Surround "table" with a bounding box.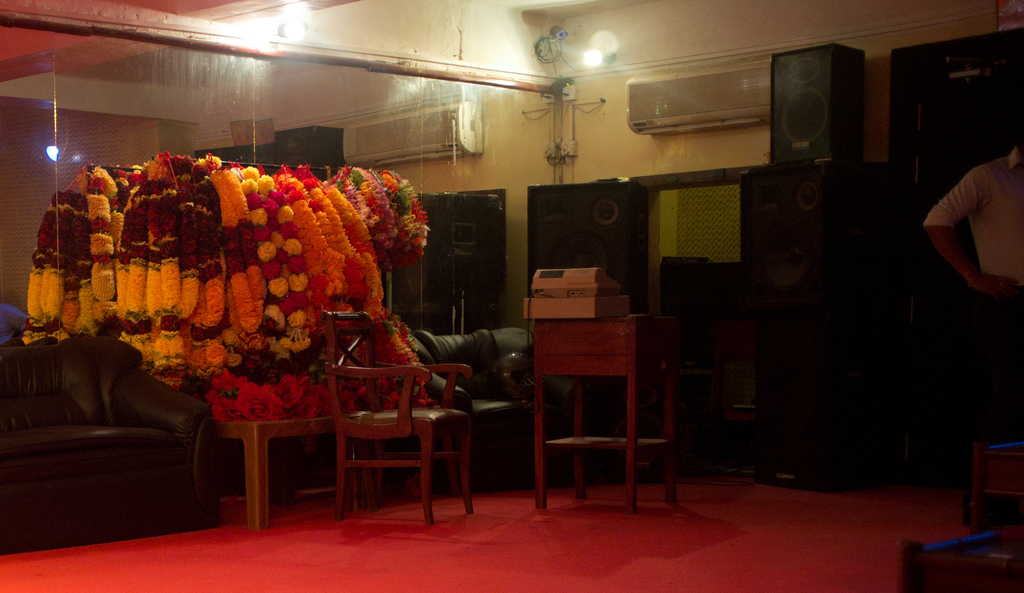
bbox=(214, 412, 372, 529).
